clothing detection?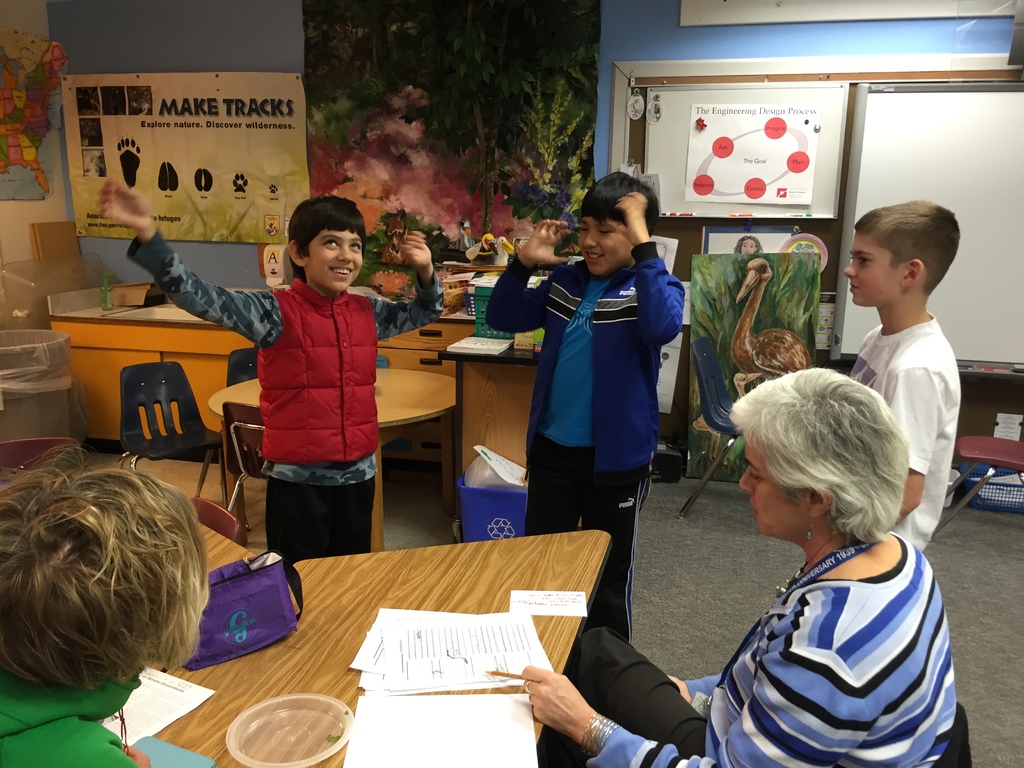
<region>130, 223, 433, 566</region>
